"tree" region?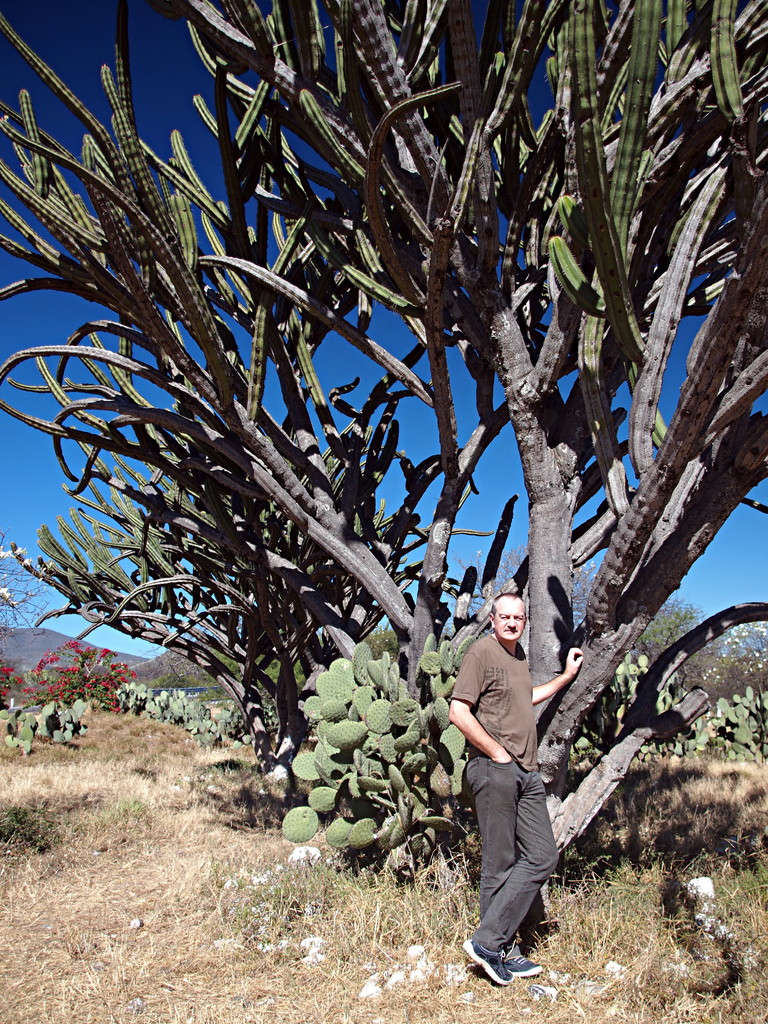
{"left": 9, "top": 0, "right": 745, "bottom": 880}
